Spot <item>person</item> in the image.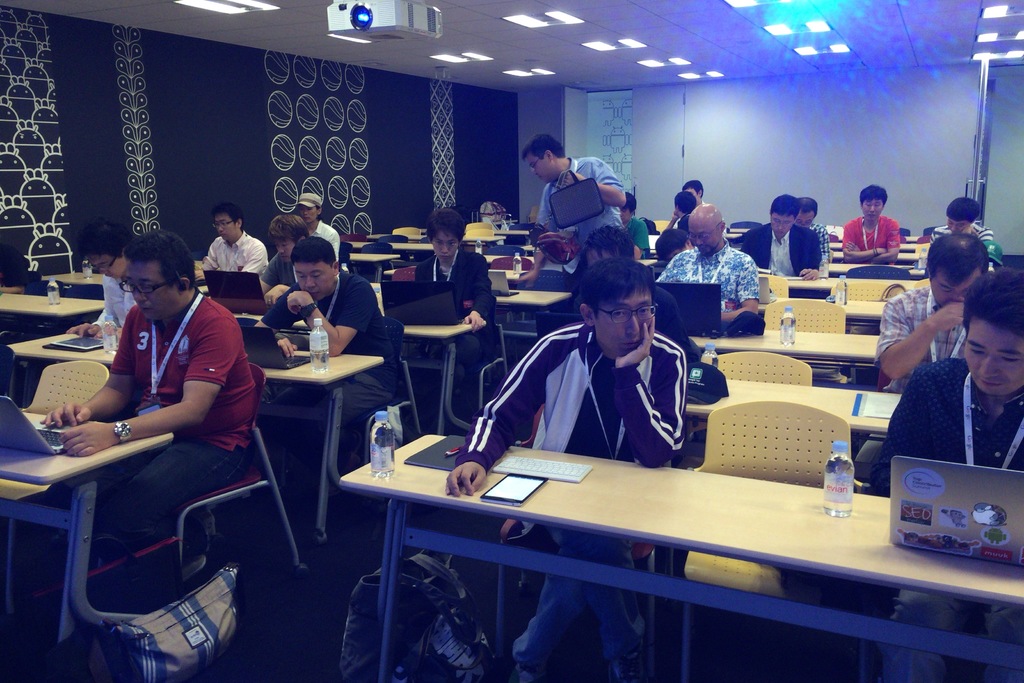
<item>person</item> found at (659, 199, 766, 331).
